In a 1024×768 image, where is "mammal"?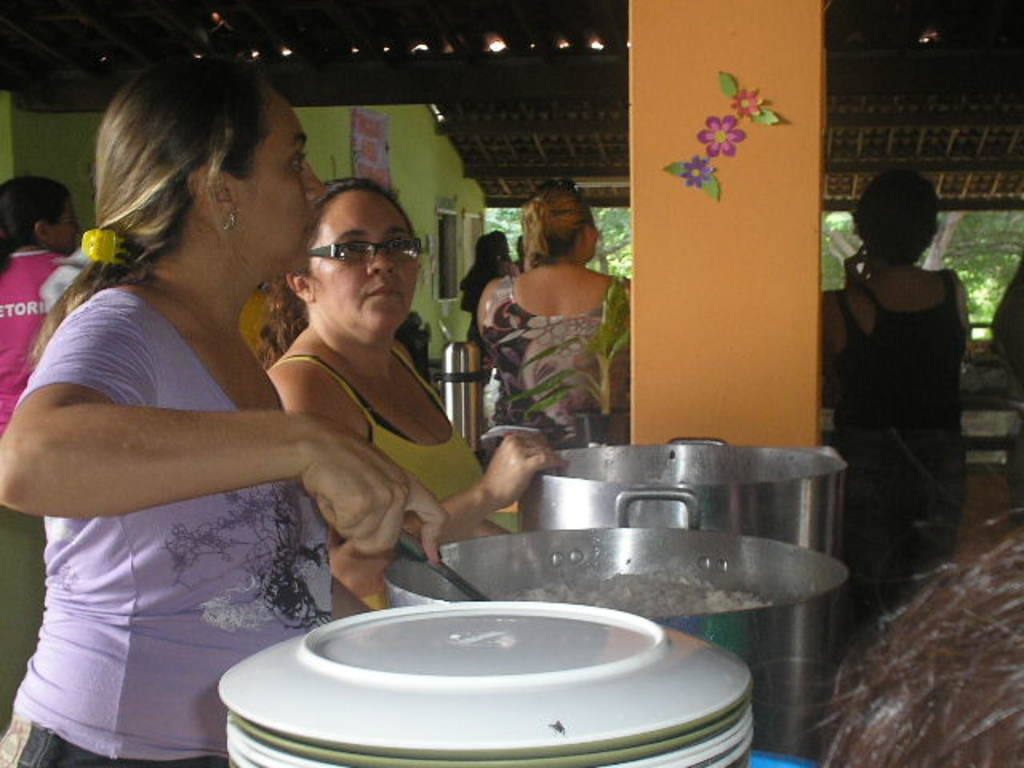
990,251,1022,520.
